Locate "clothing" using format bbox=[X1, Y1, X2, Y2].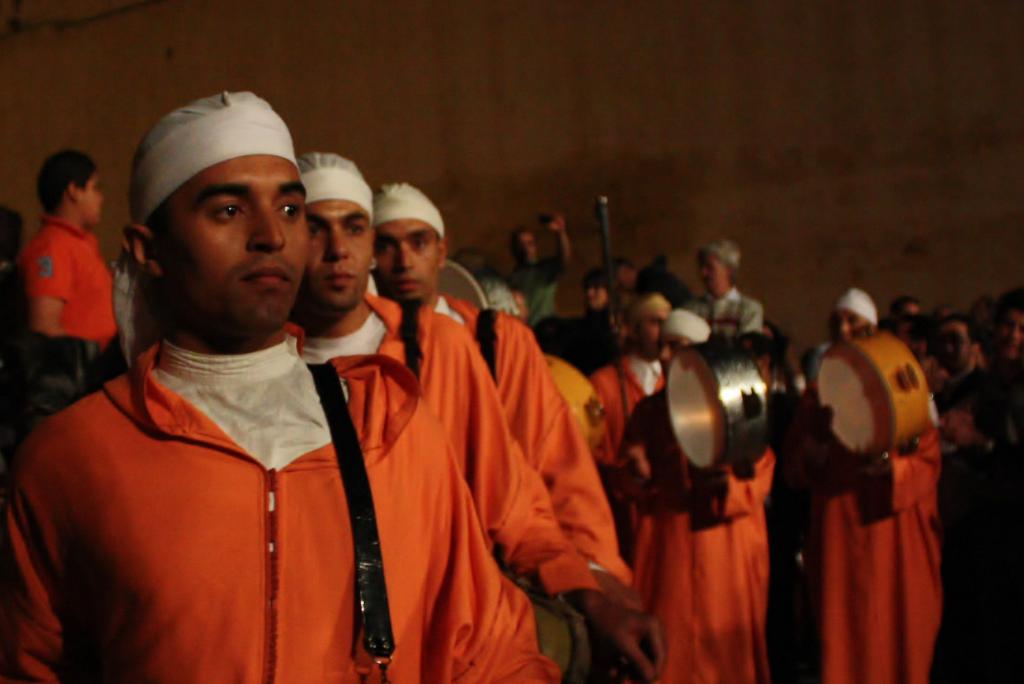
bbox=[479, 266, 518, 313].
